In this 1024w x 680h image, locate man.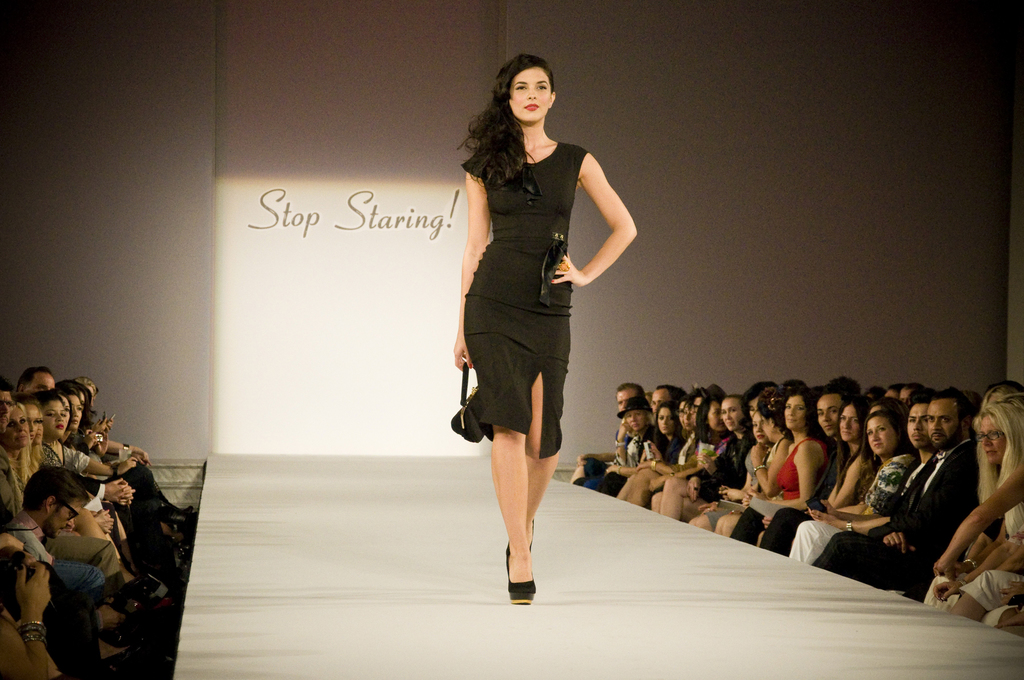
Bounding box: (763,391,850,557).
